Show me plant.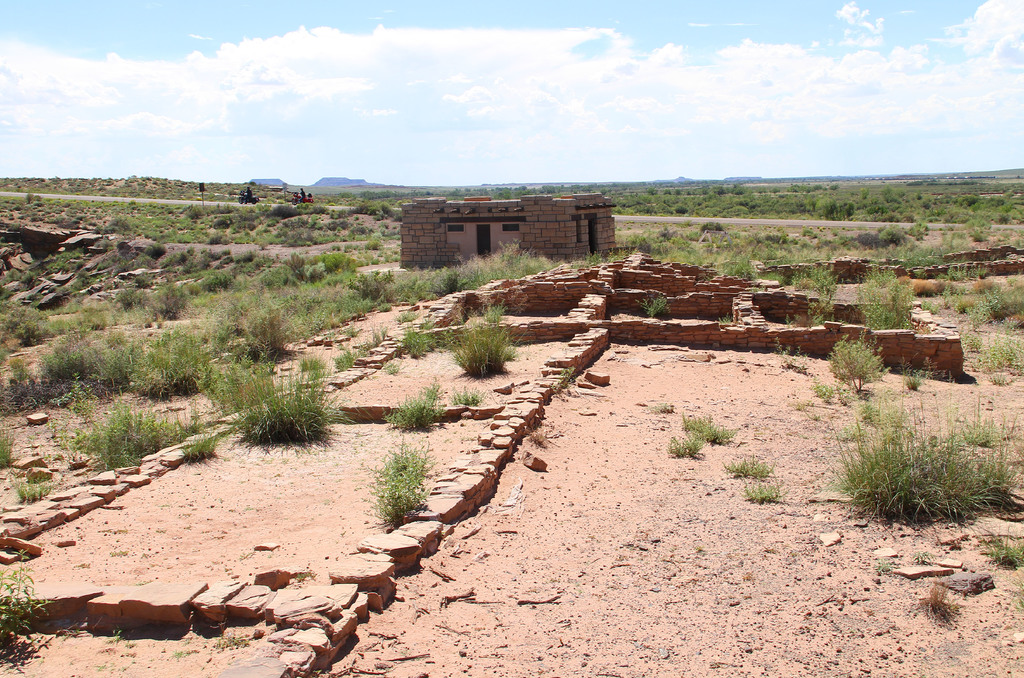
plant is here: {"left": 45, "top": 305, "right": 113, "bottom": 333}.
